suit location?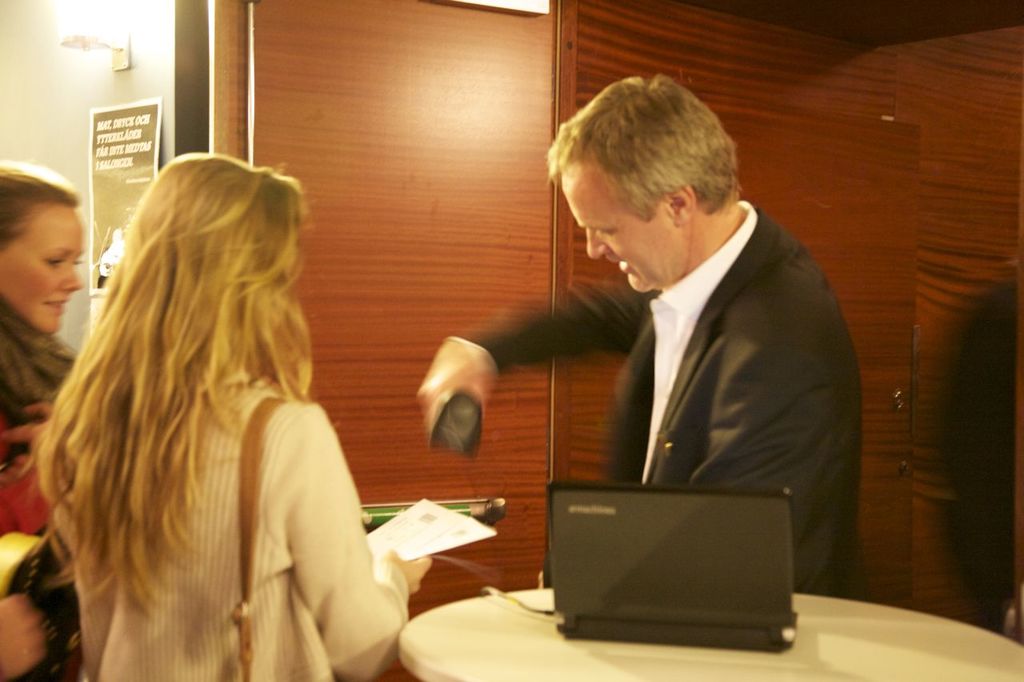
locate(534, 163, 879, 572)
